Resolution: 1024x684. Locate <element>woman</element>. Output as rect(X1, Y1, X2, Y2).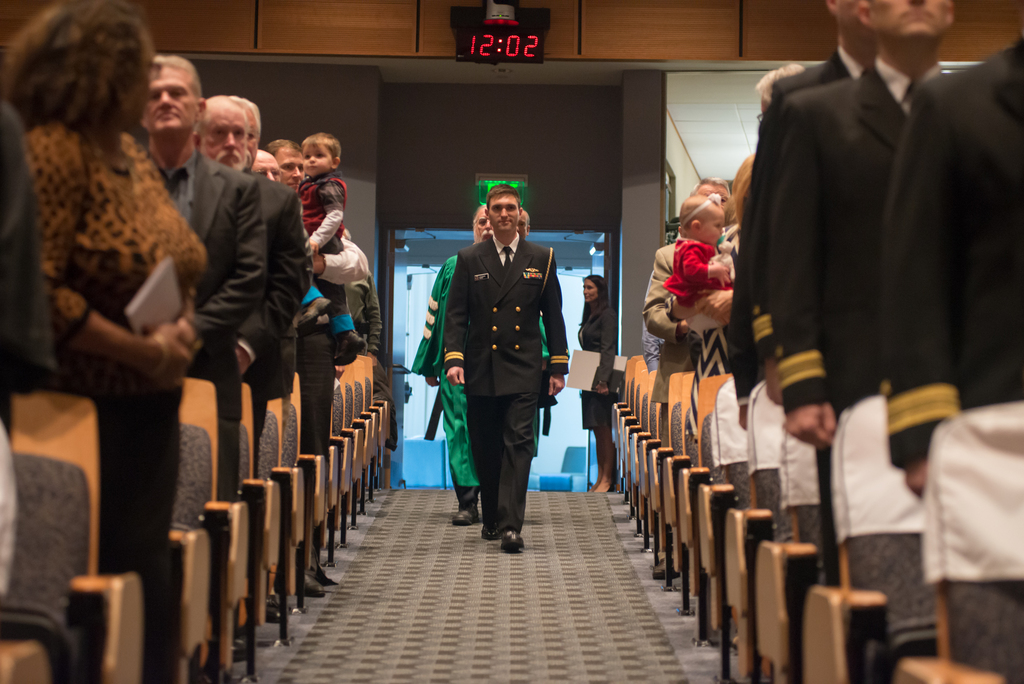
rect(0, 0, 207, 573).
